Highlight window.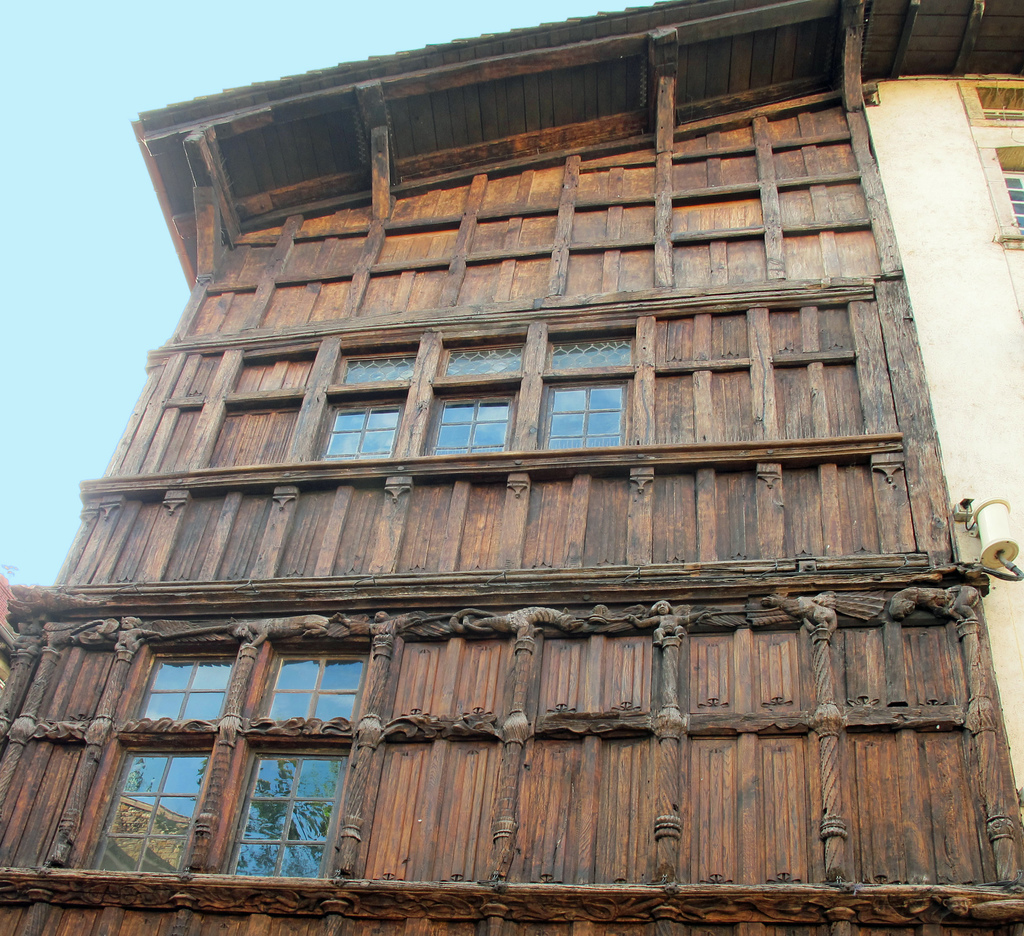
Highlighted region: (62,640,237,874).
